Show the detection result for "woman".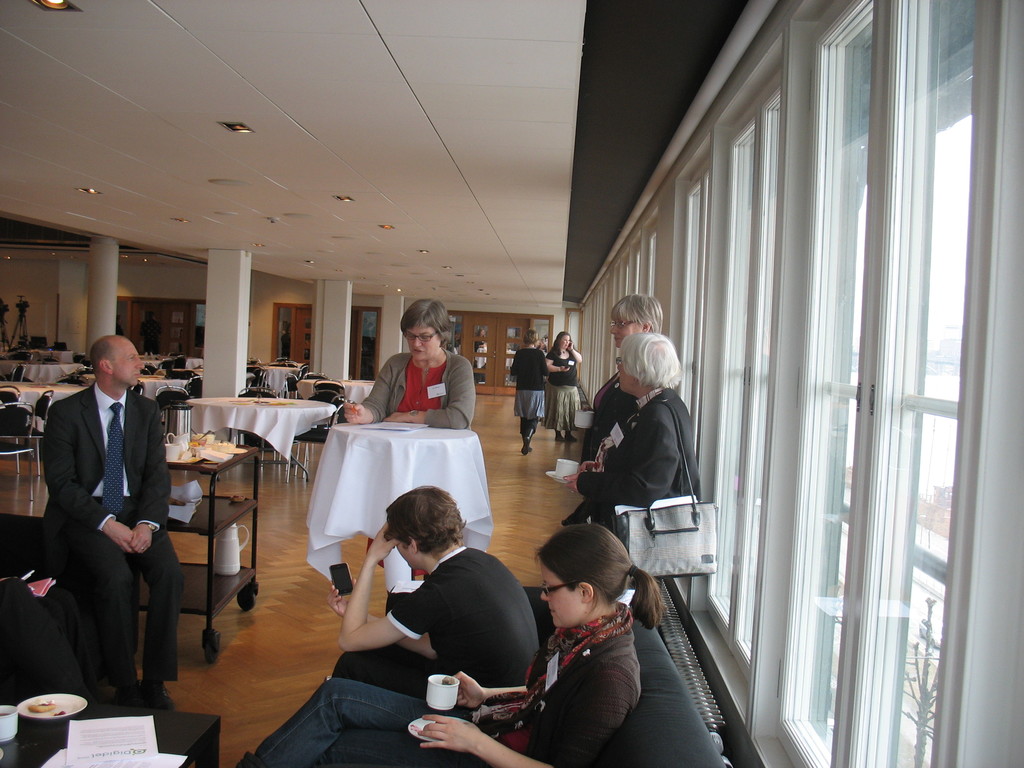
(507, 330, 547, 455).
